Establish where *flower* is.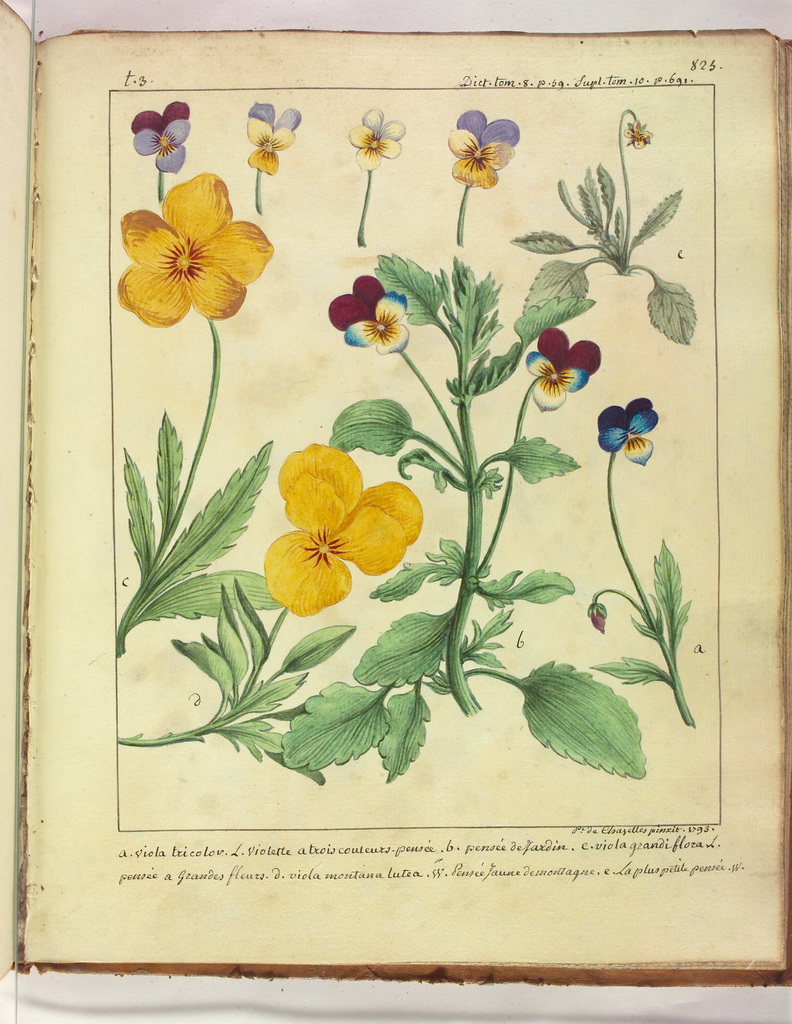
Established at bbox=(265, 447, 423, 615).
